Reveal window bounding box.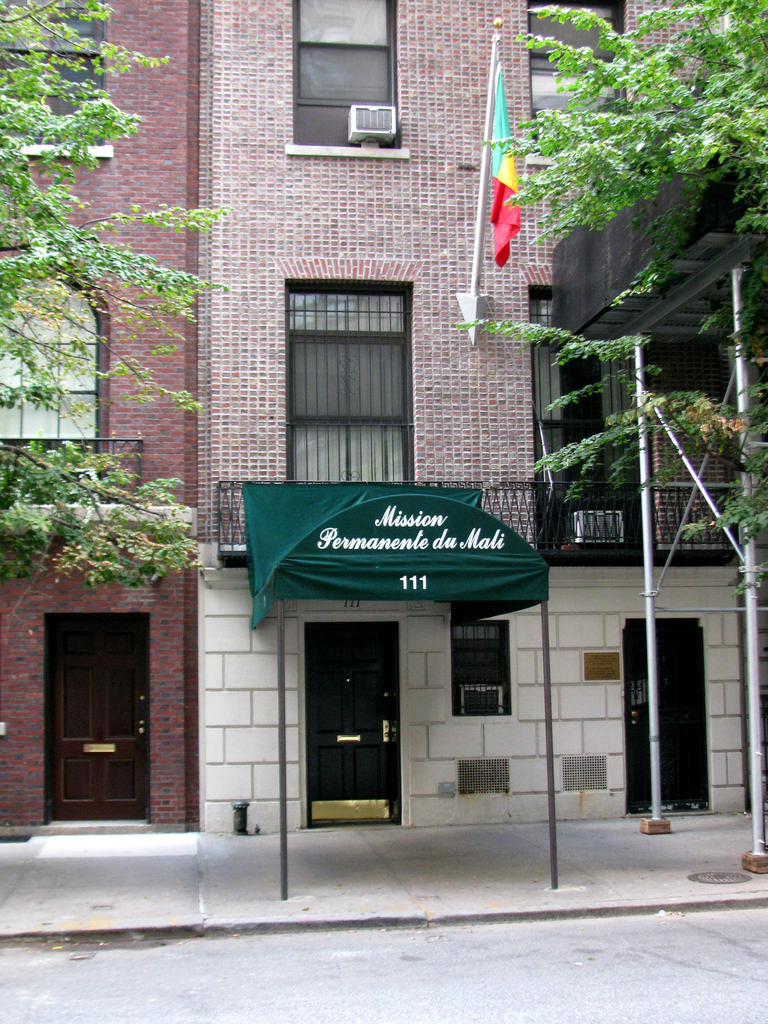
Revealed: (450, 616, 511, 720).
